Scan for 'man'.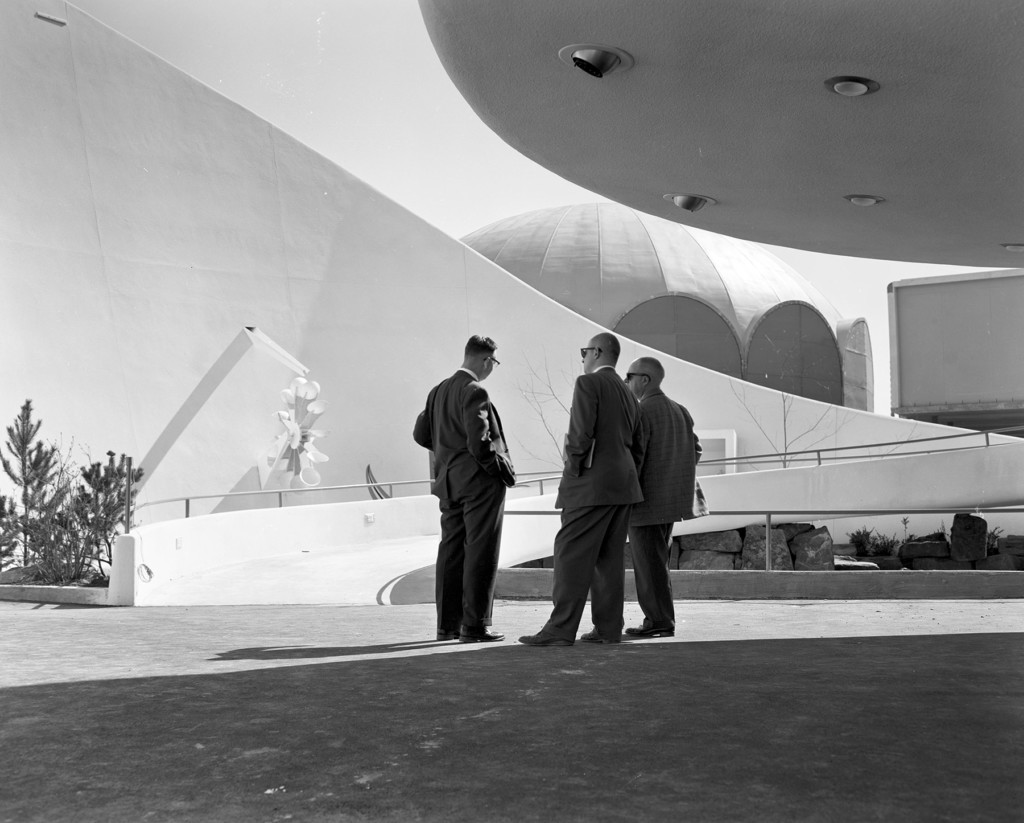
Scan result: 624 352 703 641.
